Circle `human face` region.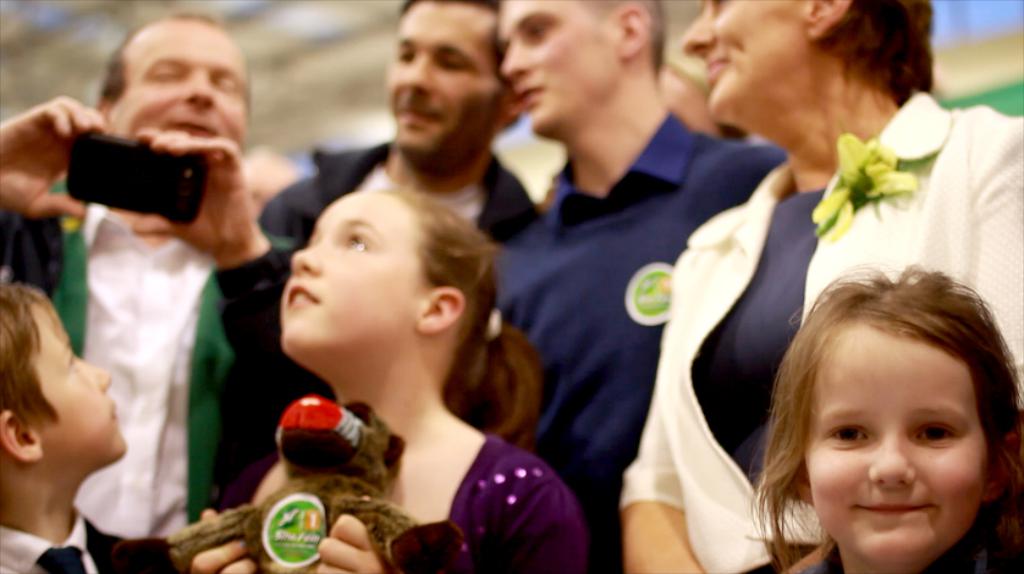
Region: 387/0/503/166.
